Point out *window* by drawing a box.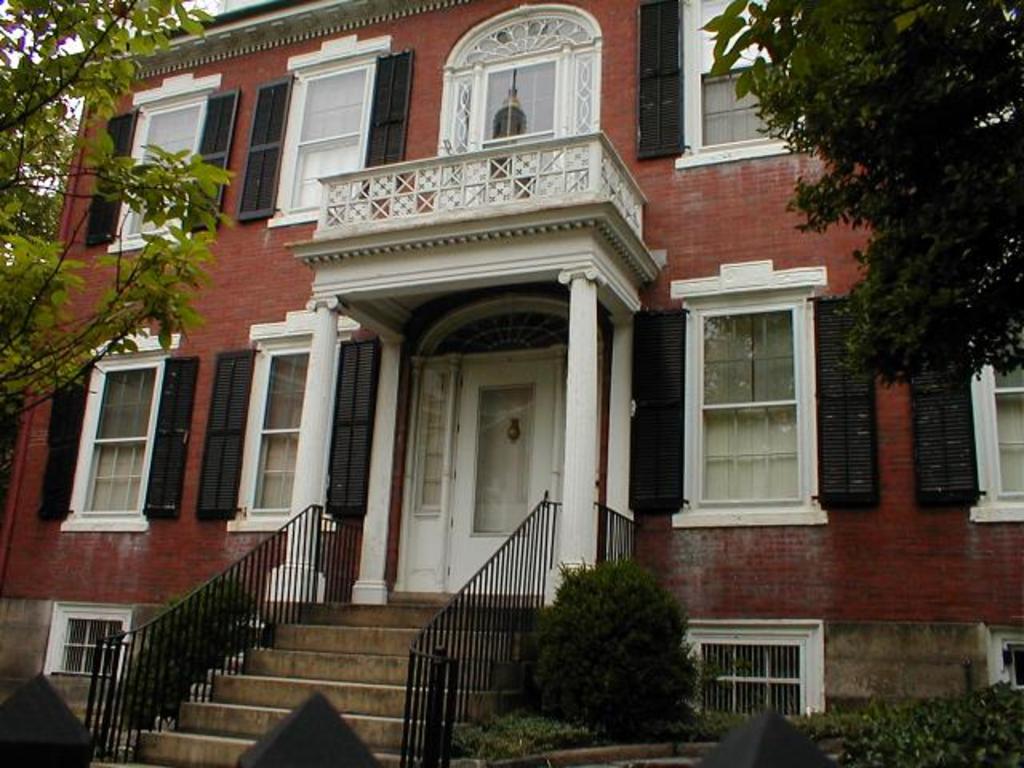
BBox(40, 598, 128, 674).
